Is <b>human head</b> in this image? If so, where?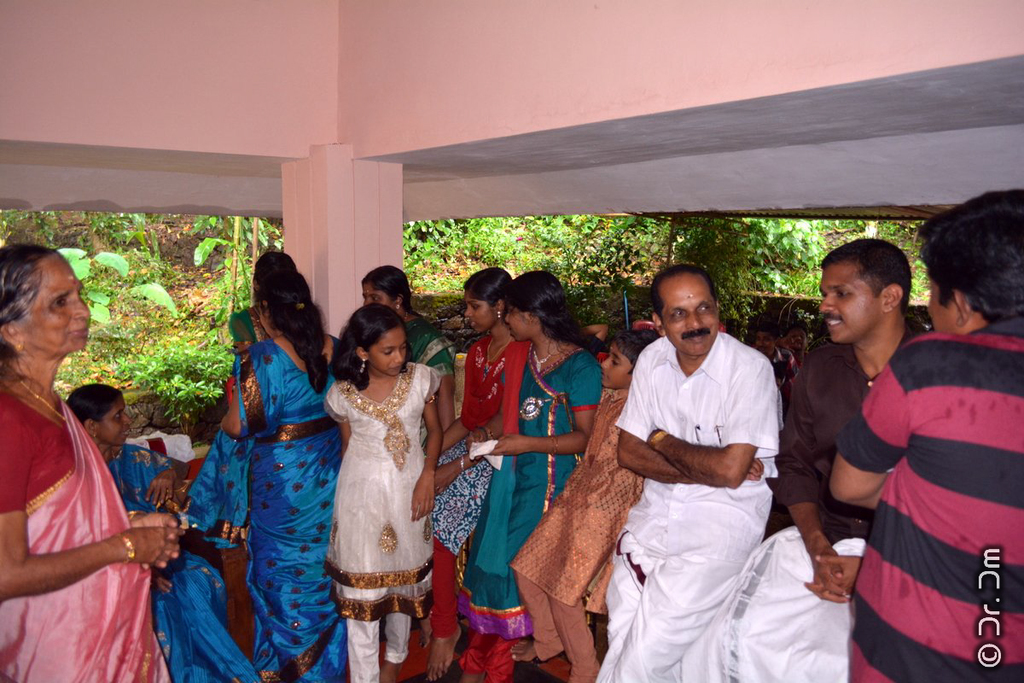
Yes, at 602, 330, 659, 387.
